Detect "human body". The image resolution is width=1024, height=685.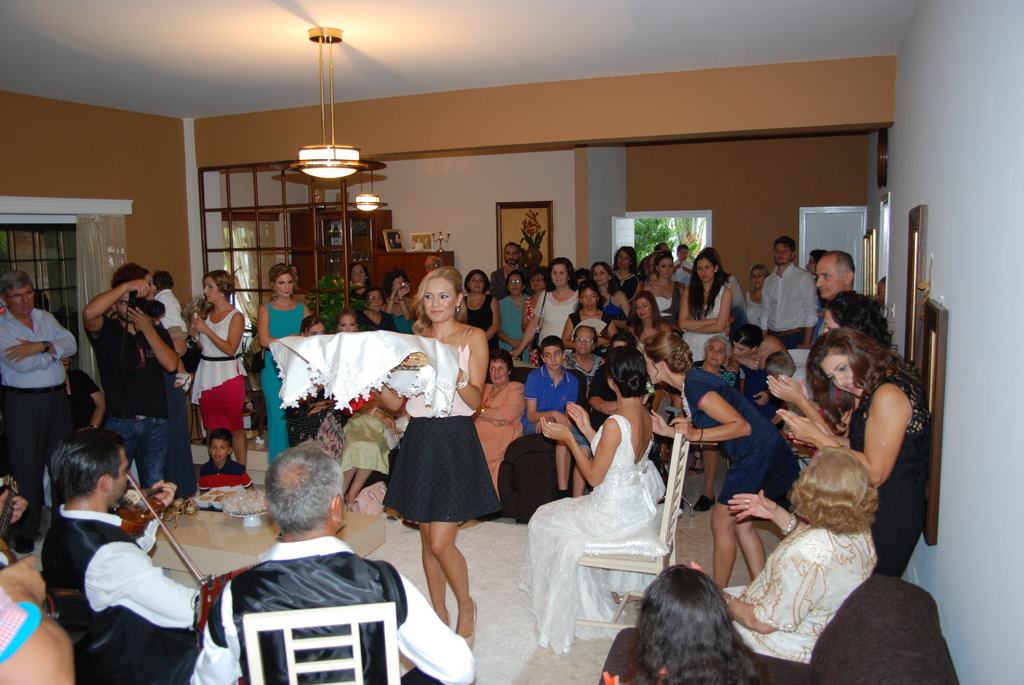
box=[795, 327, 931, 574].
